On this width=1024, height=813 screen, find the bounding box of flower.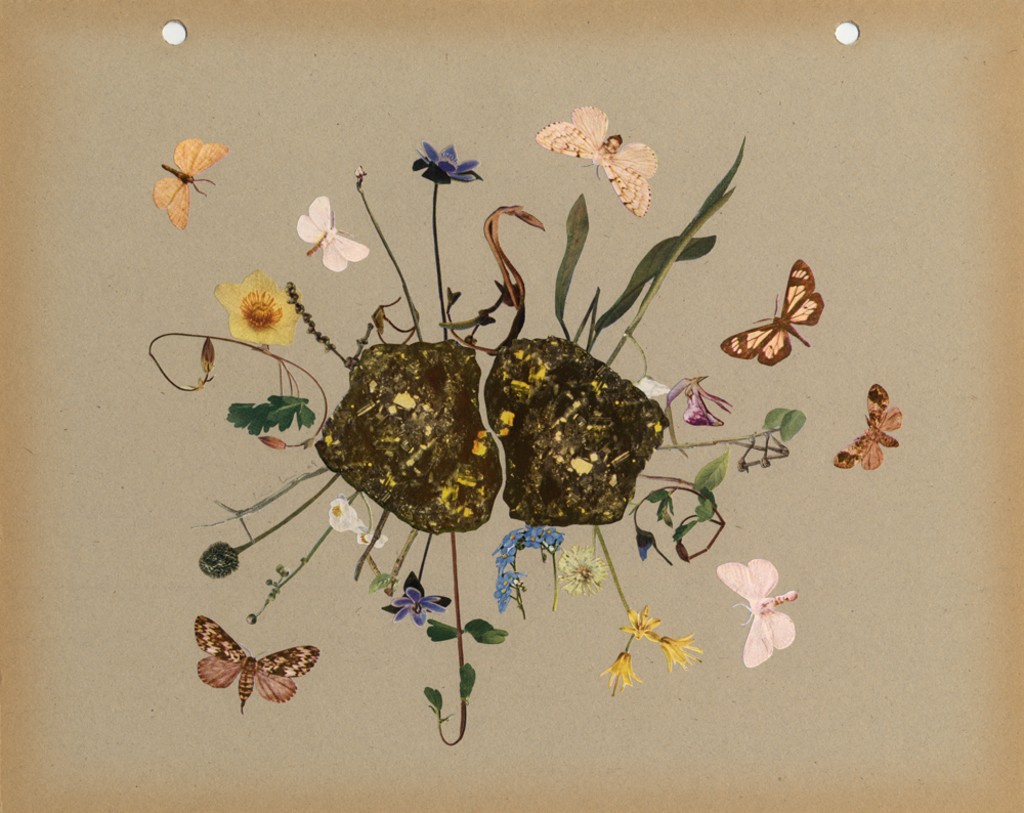
Bounding box: bbox=(618, 602, 658, 638).
